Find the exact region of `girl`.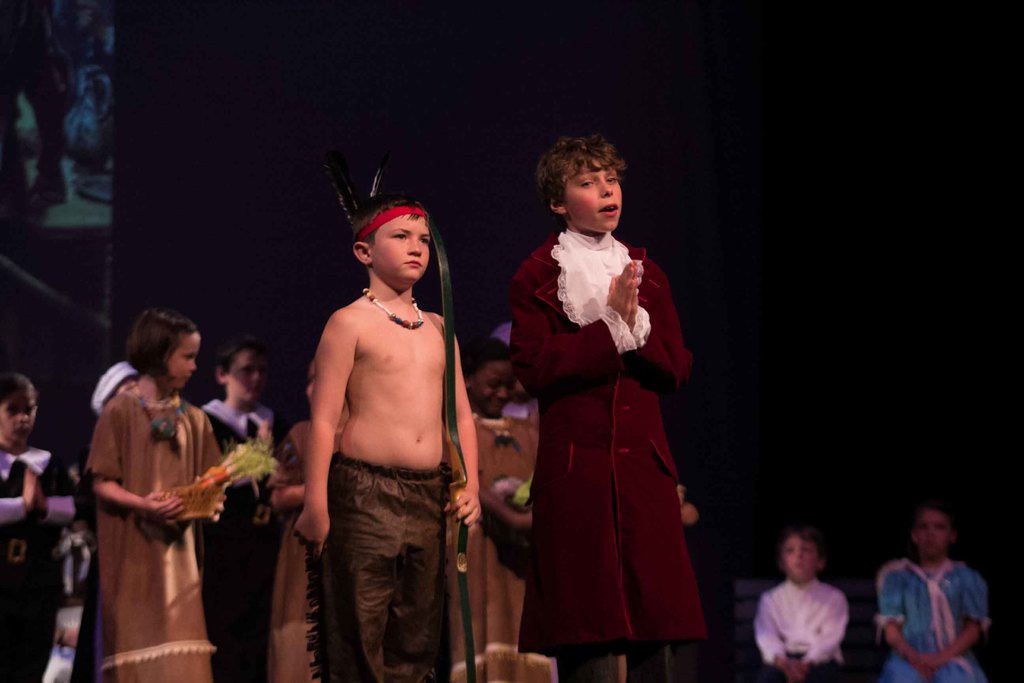
Exact region: crop(874, 504, 991, 682).
